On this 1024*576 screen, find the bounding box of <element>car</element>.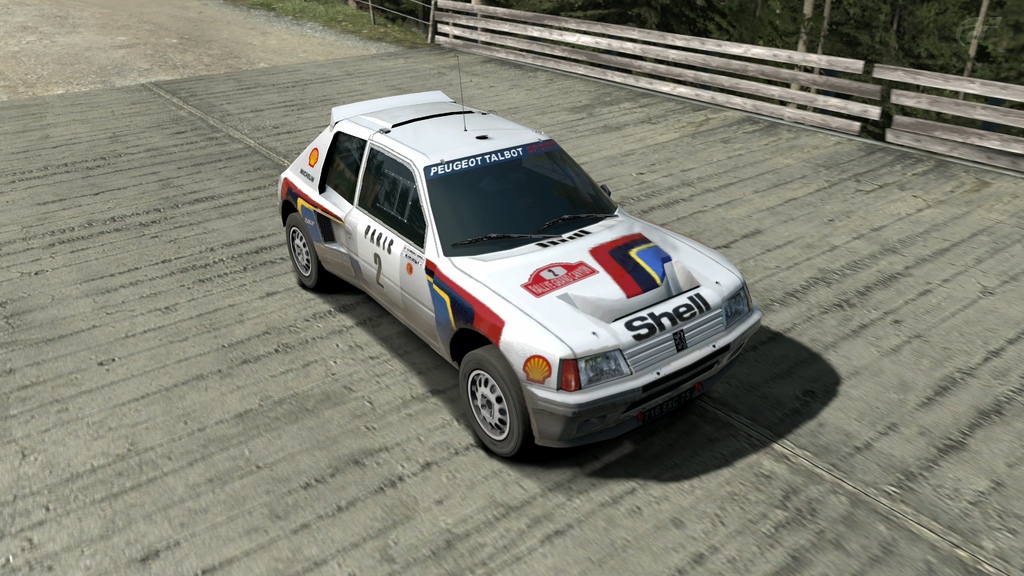
Bounding box: [x1=275, y1=52, x2=764, y2=458].
